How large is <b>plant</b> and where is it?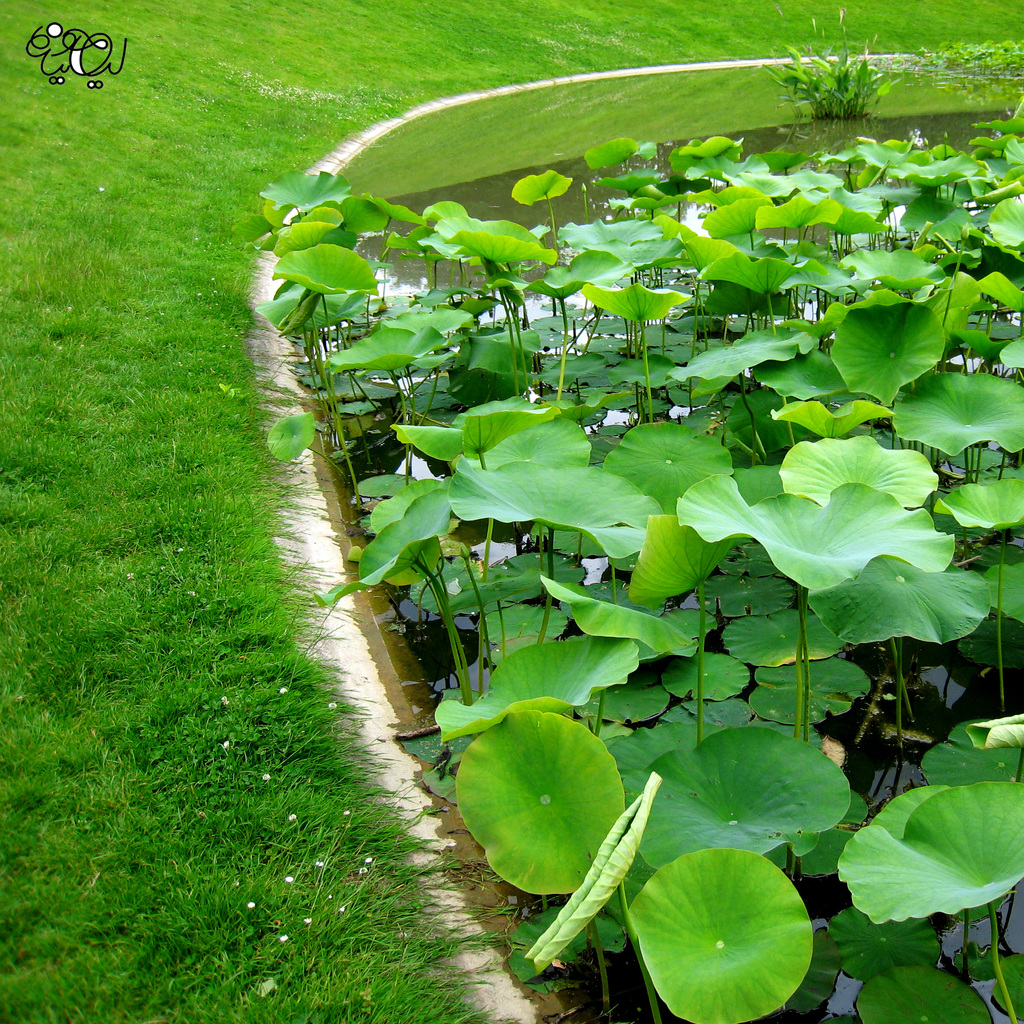
Bounding box: [x1=0, y1=0, x2=1023, y2=1023].
